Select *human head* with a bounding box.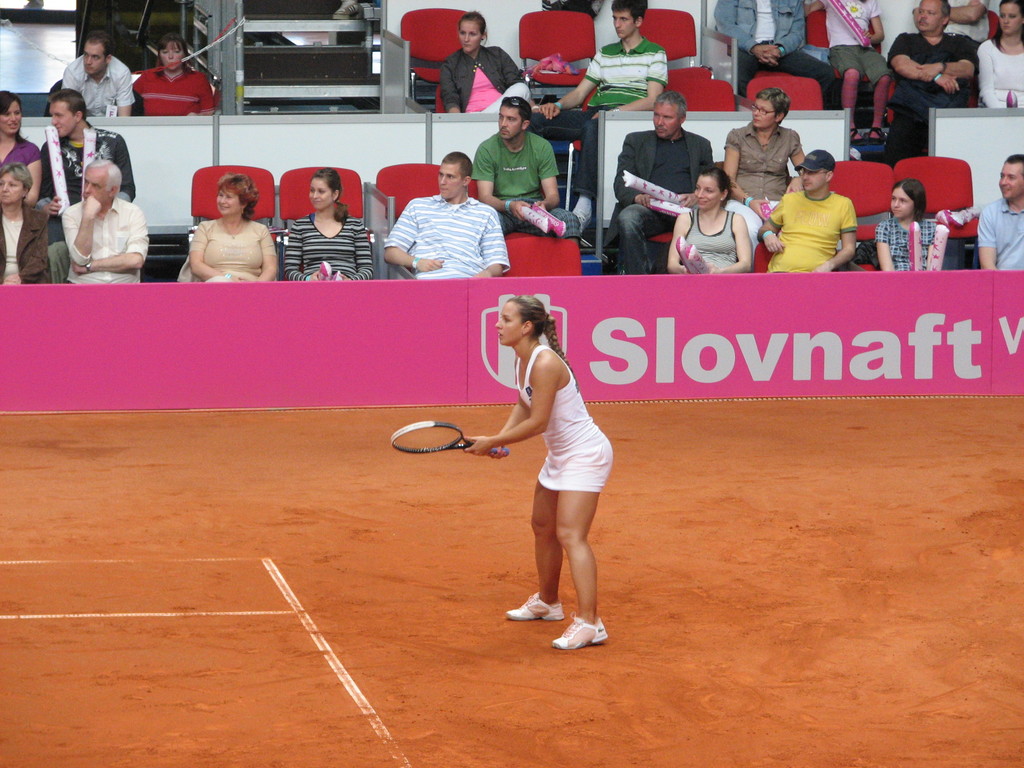
box(996, 156, 1023, 204).
